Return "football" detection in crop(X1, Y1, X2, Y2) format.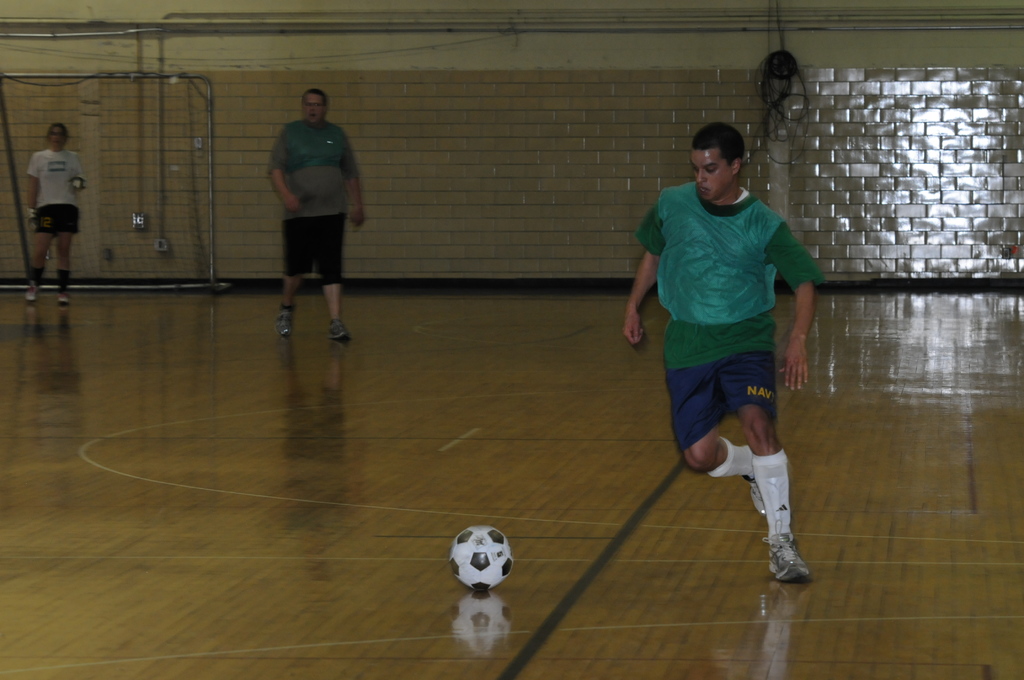
crop(448, 525, 516, 592).
